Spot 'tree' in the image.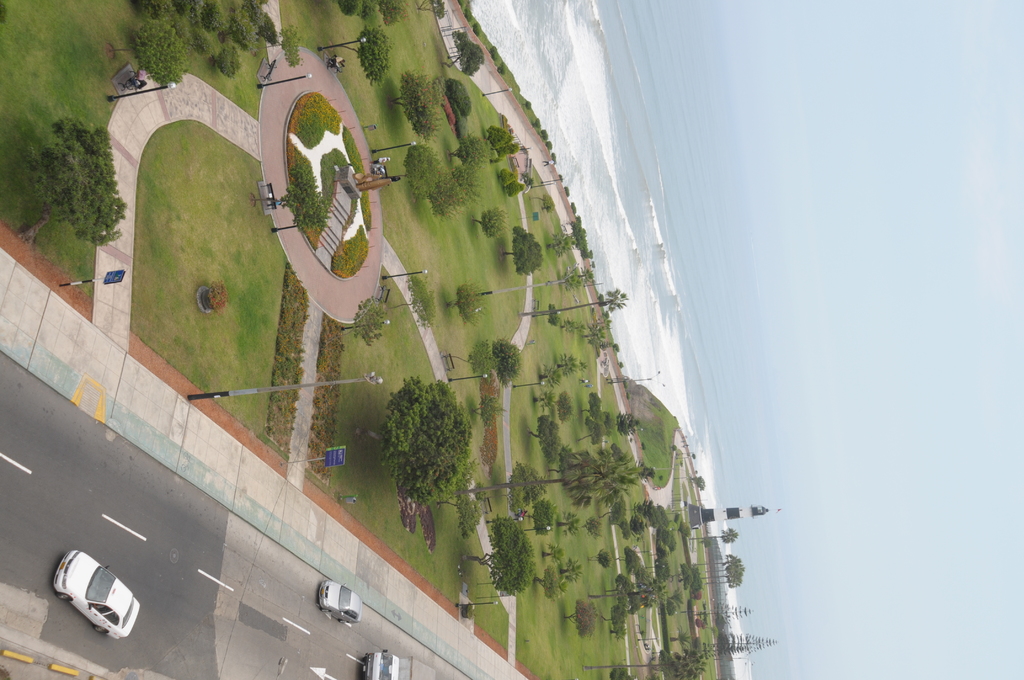
'tree' found at <box>520,97,533,109</box>.
